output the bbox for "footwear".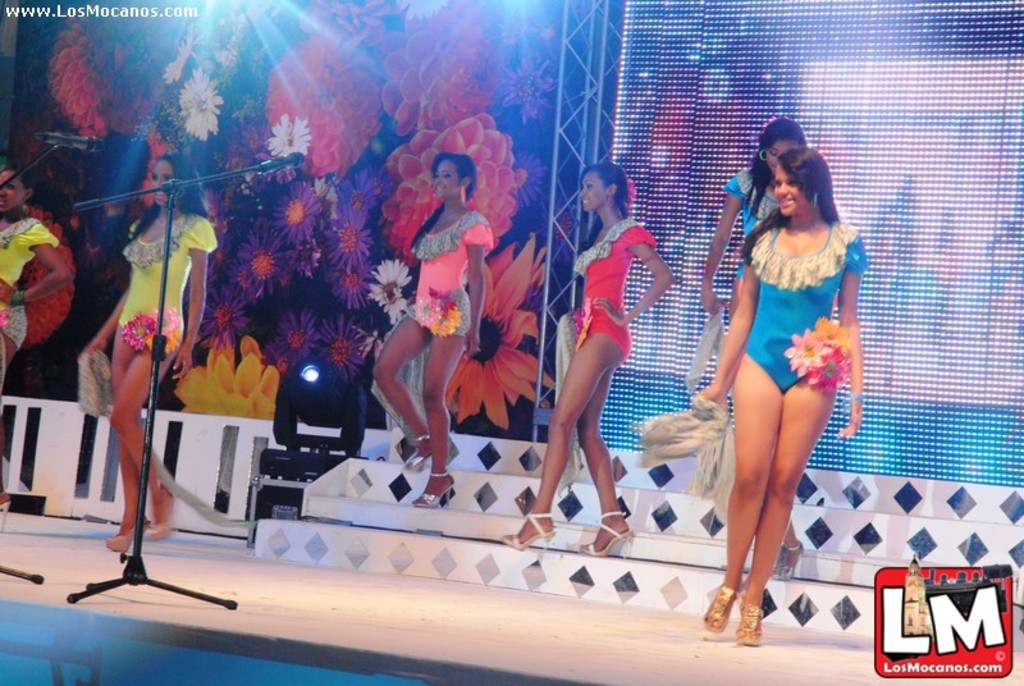
region(404, 435, 434, 471).
